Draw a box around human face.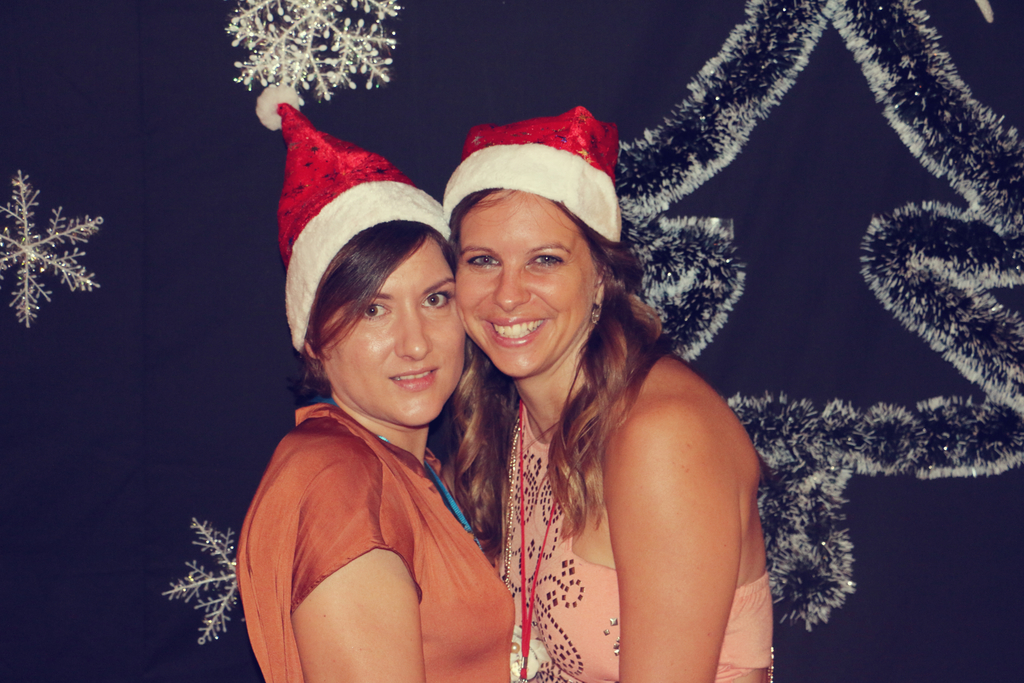
bbox=[330, 232, 465, 427].
